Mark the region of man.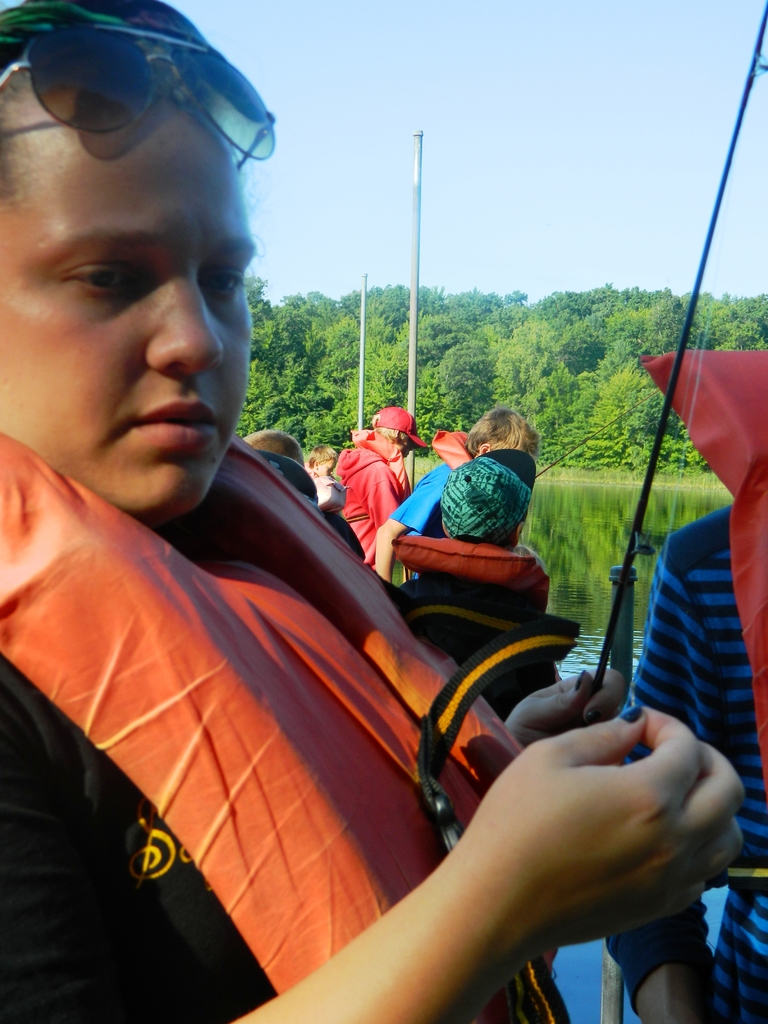
Region: 329,397,432,557.
